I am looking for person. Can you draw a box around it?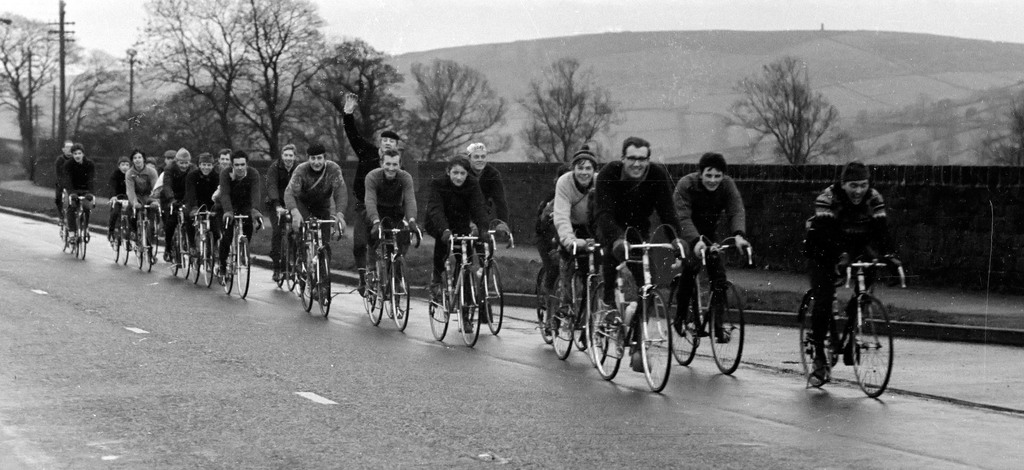
Sure, the bounding box is <box>431,152,483,286</box>.
